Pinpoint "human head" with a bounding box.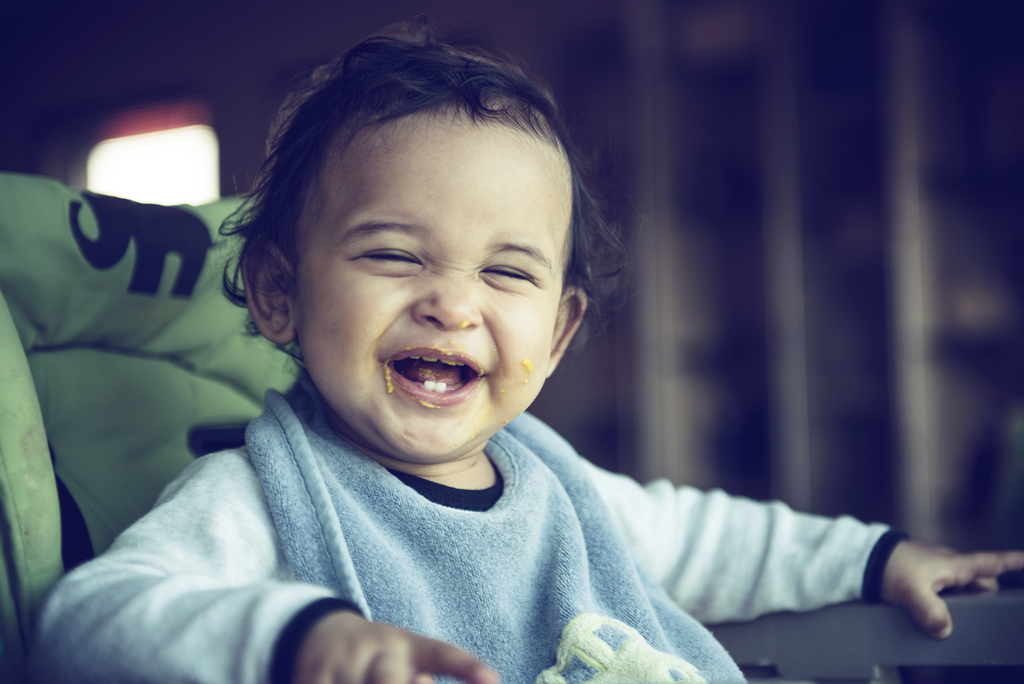
pyautogui.locateOnScreen(232, 26, 608, 499).
